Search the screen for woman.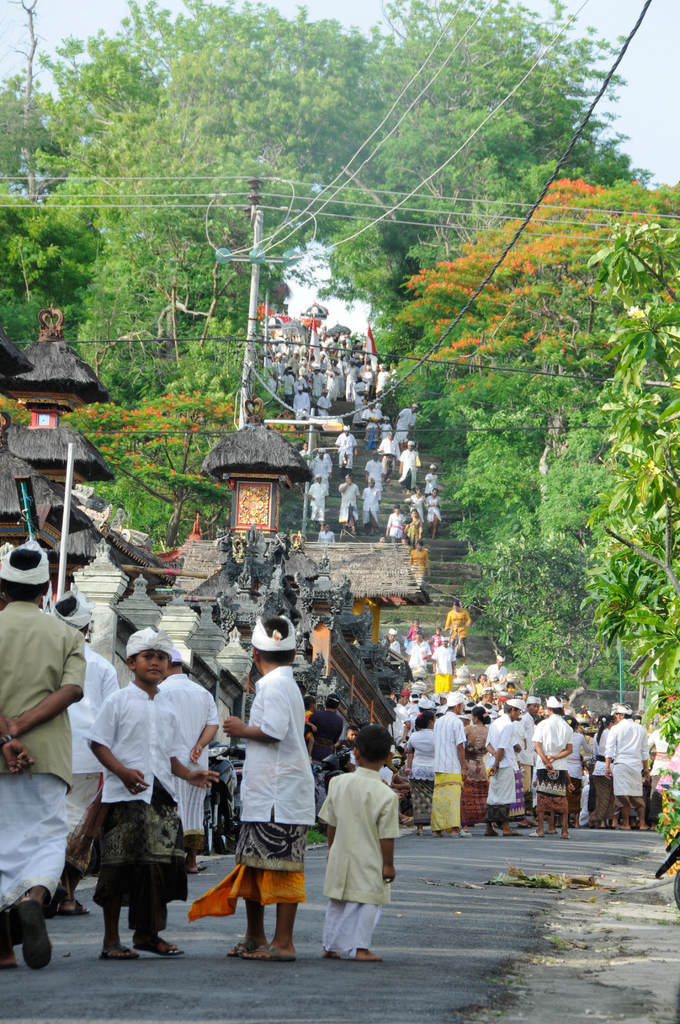
Found at crop(406, 508, 422, 545).
